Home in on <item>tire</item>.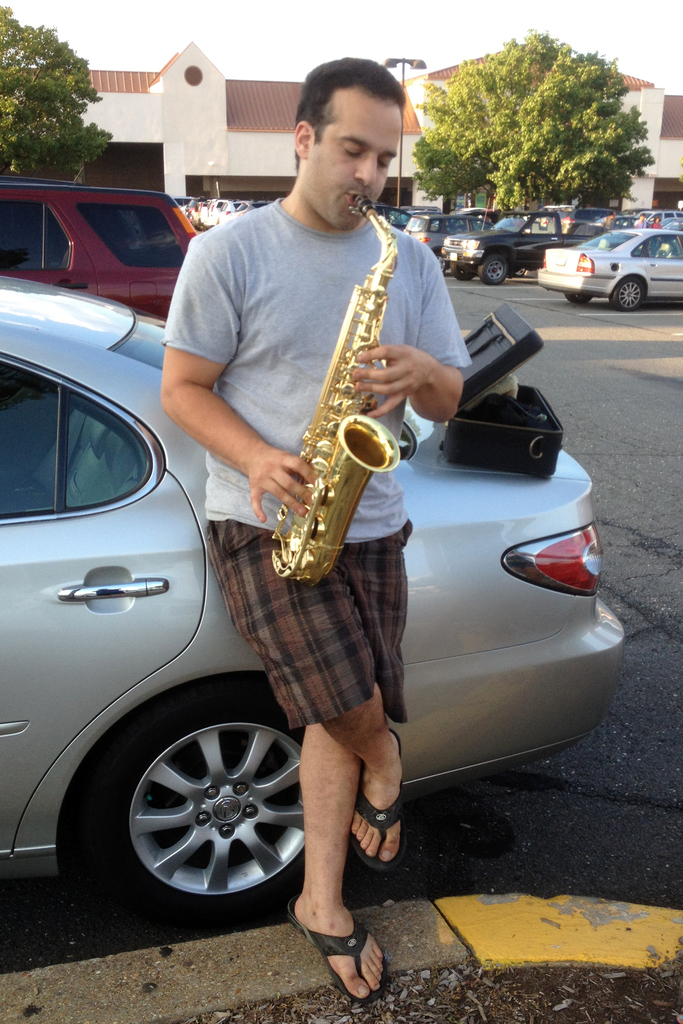
Homed in at {"left": 511, "top": 268, "right": 527, "bottom": 276}.
